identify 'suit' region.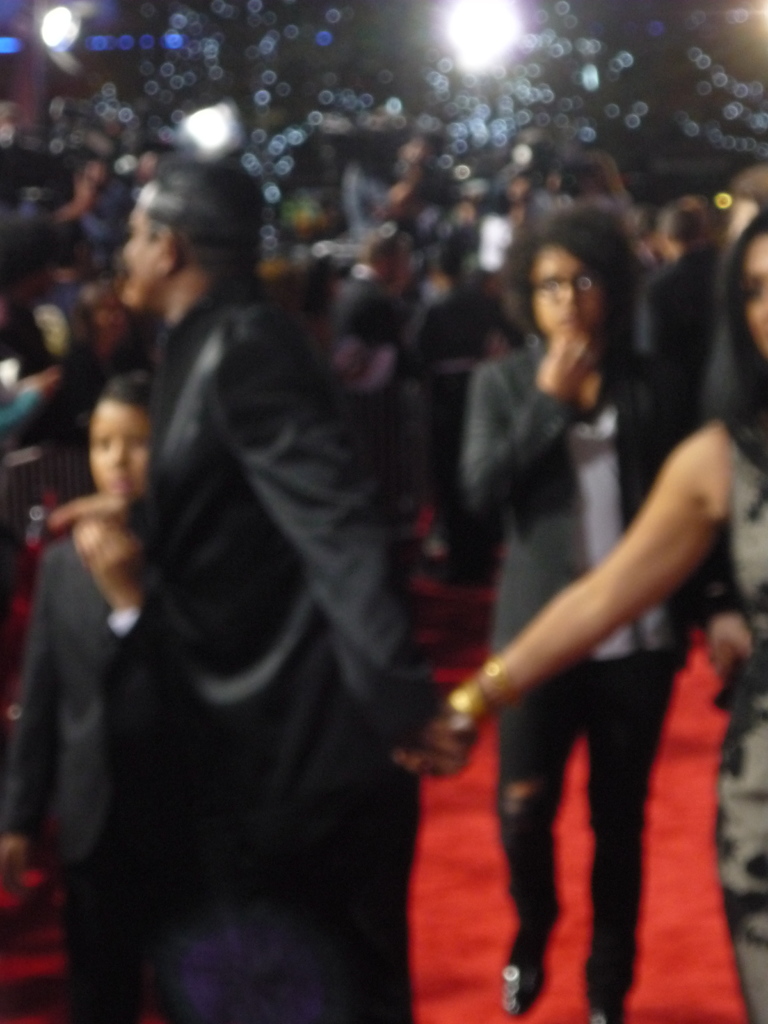
Region: [137, 273, 460, 1023].
